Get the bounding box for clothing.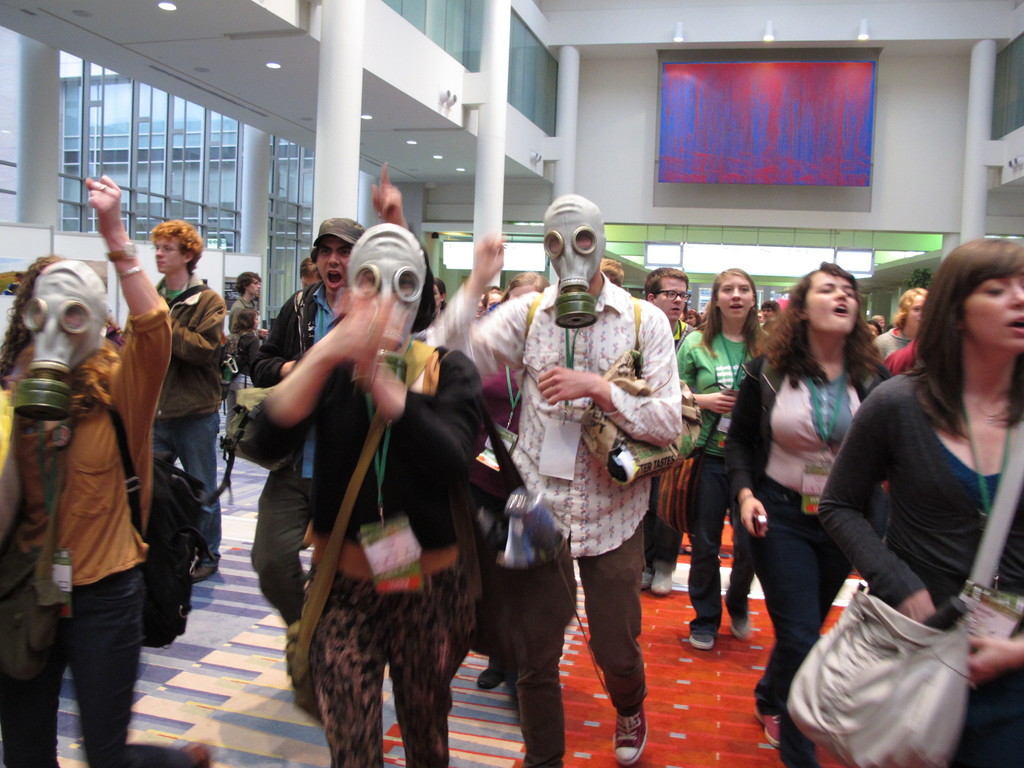
bbox=(868, 326, 916, 361).
